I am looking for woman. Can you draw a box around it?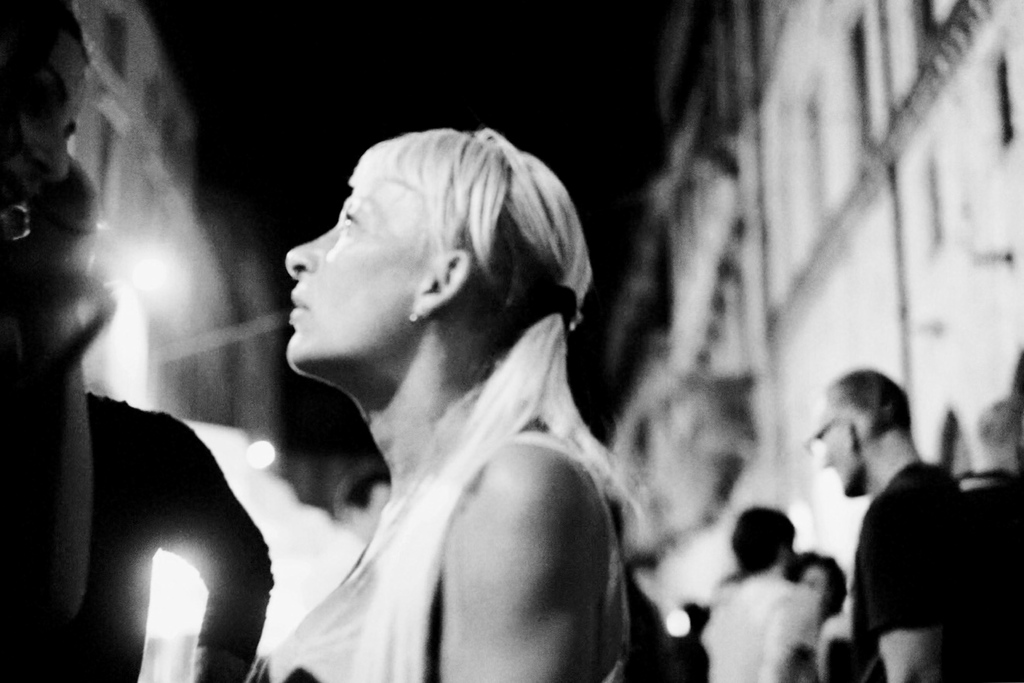
Sure, the bounding box is box(243, 115, 636, 682).
